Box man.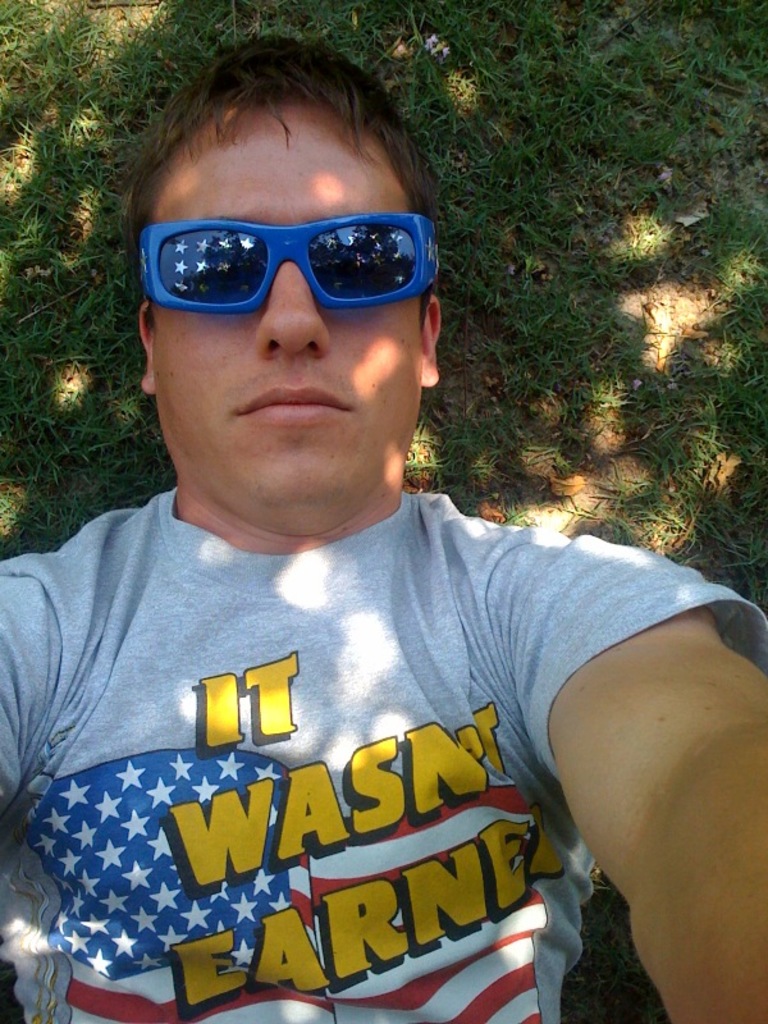
crop(0, 31, 767, 1023).
